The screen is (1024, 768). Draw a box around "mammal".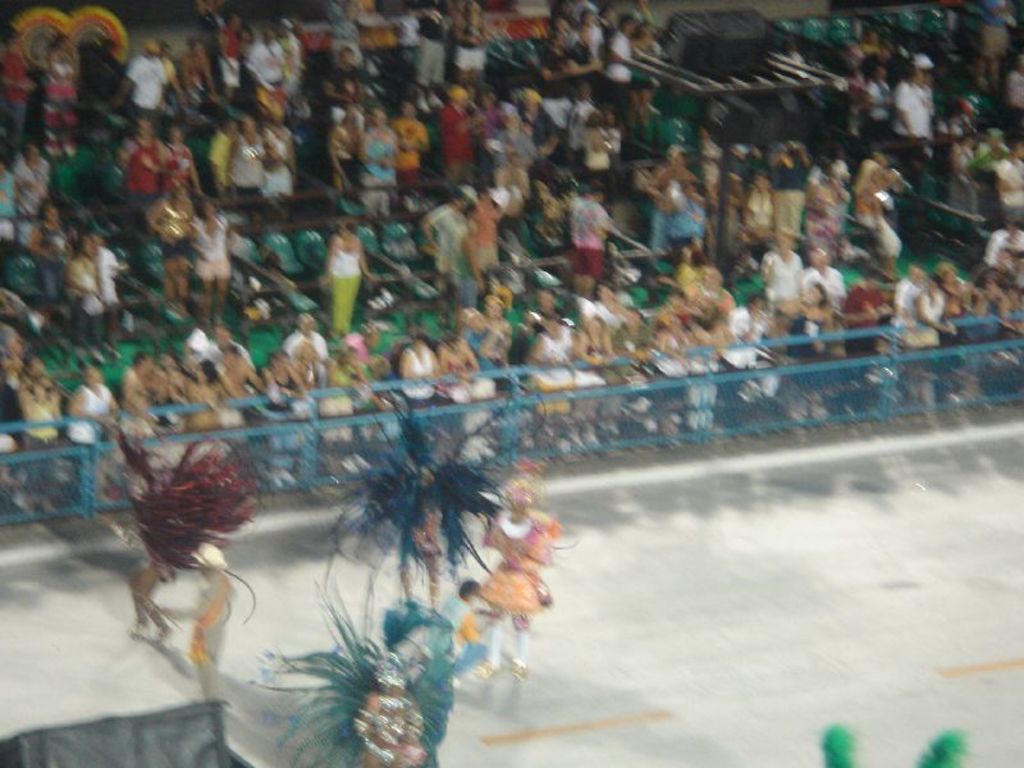
[399,483,443,611].
